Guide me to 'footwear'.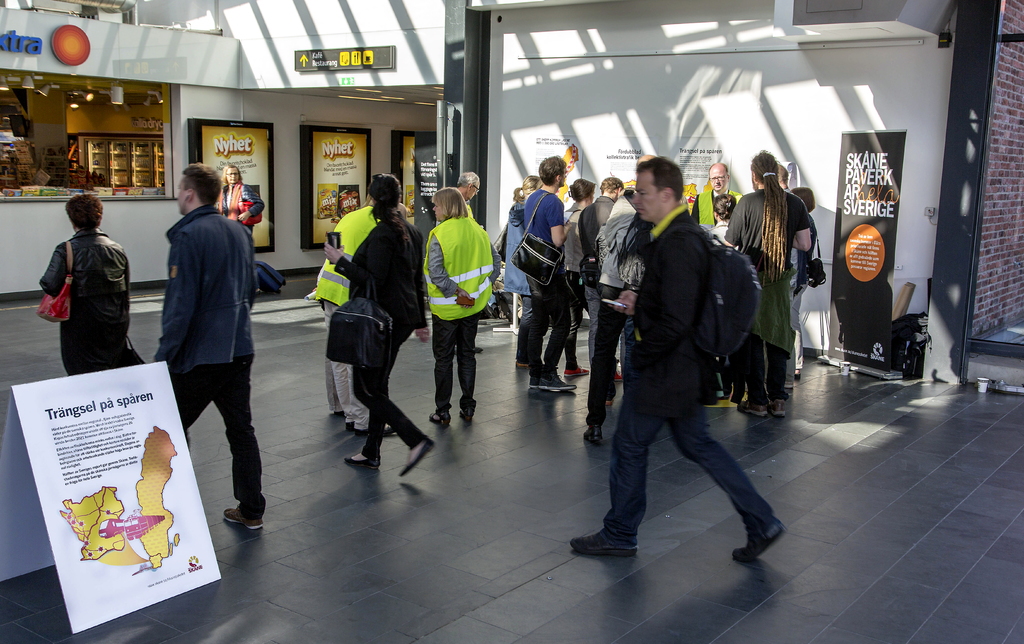
Guidance: bbox=[540, 376, 576, 393].
